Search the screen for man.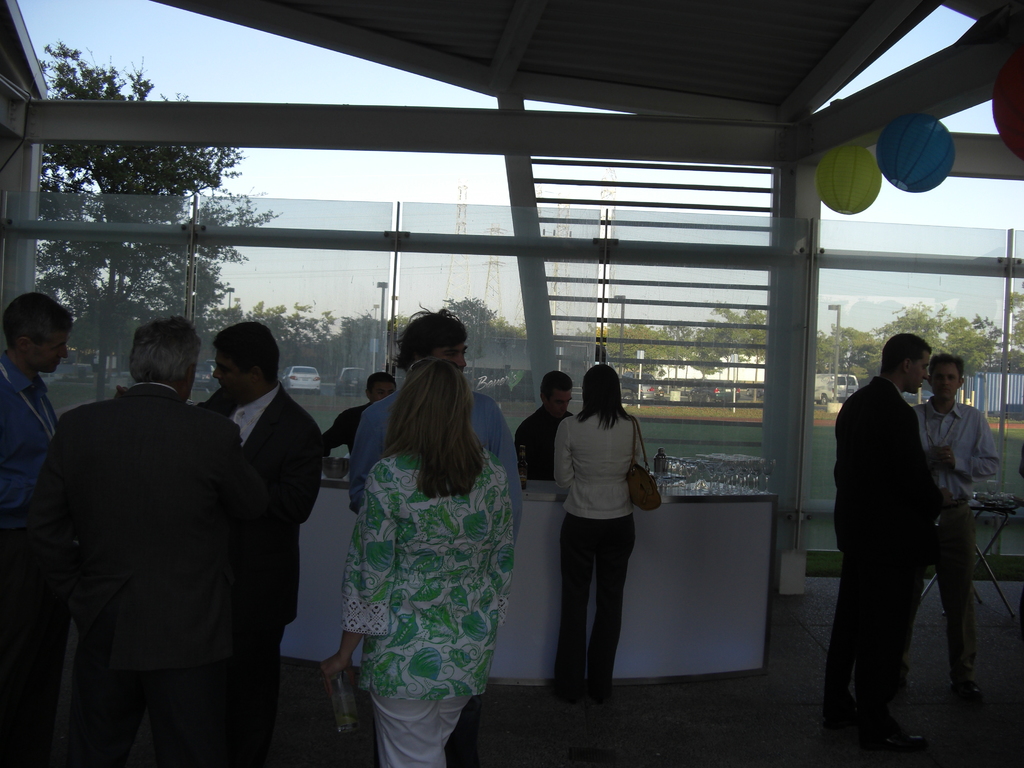
Found at <region>0, 289, 74, 547</region>.
